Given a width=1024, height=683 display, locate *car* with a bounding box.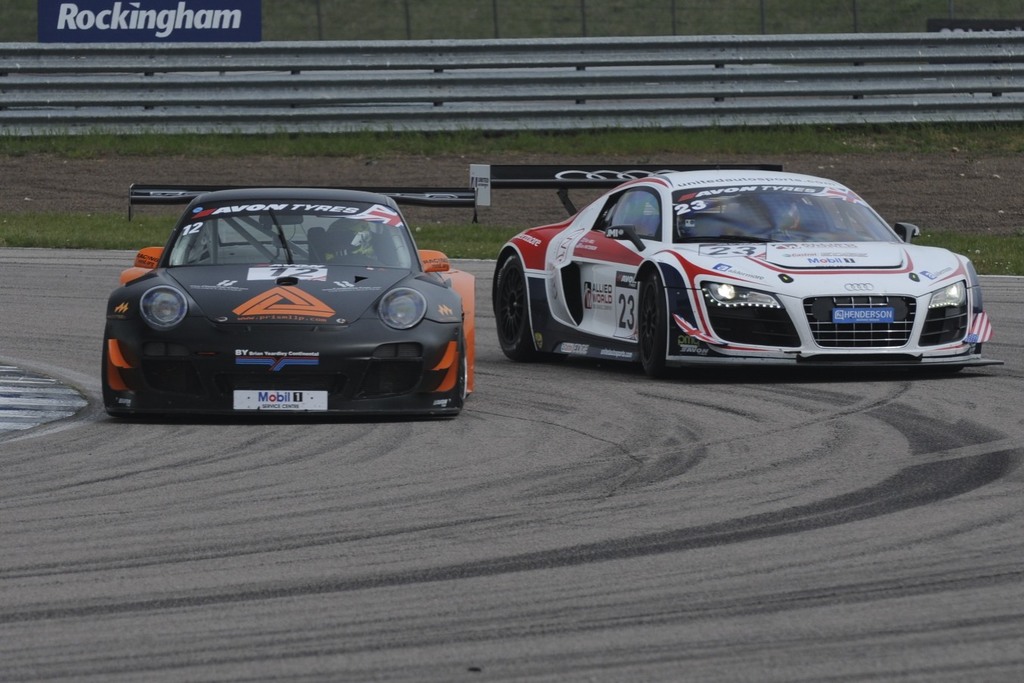
Located: bbox(96, 180, 478, 423).
